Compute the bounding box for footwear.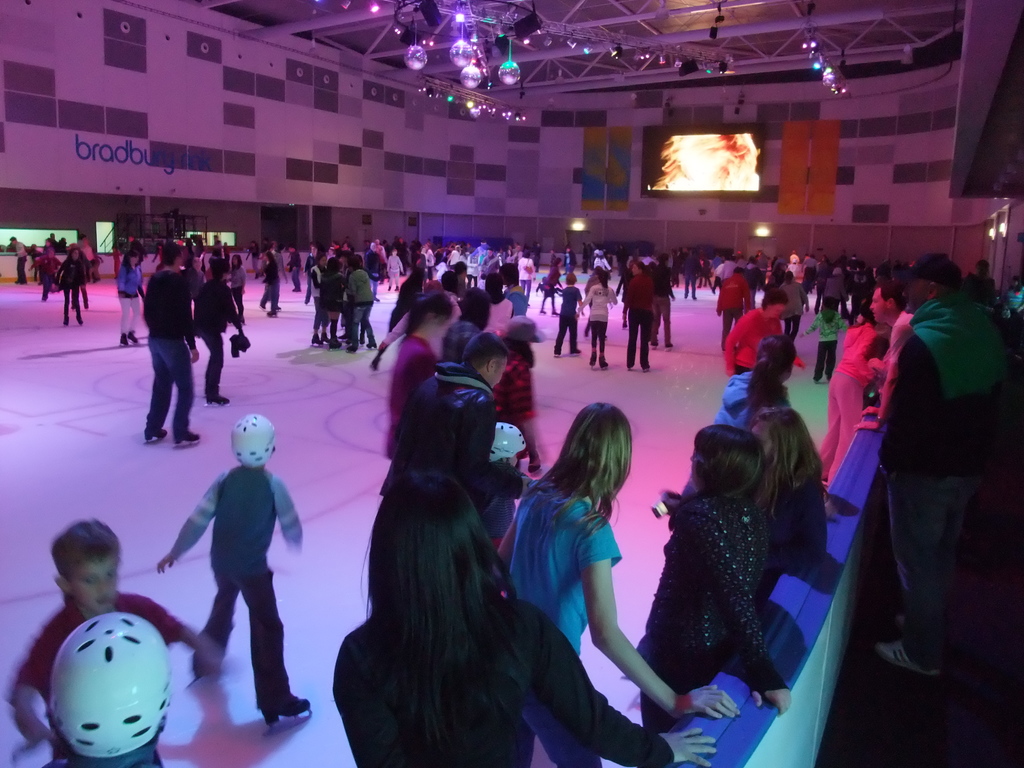
{"x1": 202, "y1": 393, "x2": 234, "y2": 406}.
